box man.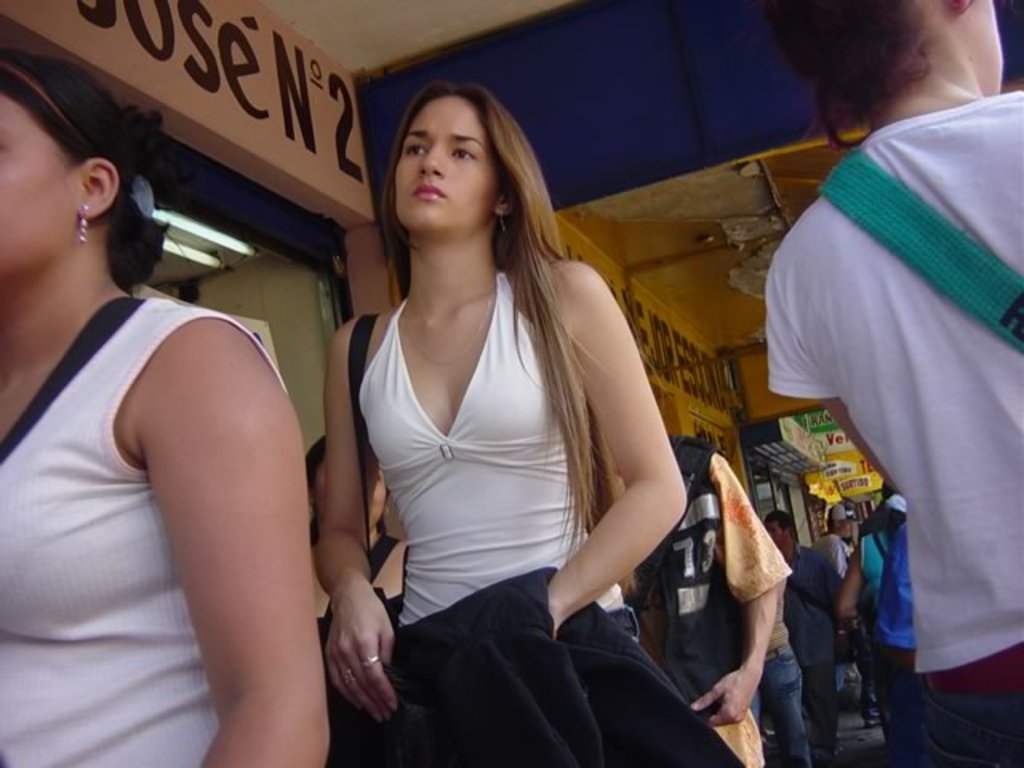
816, 506, 850, 720.
